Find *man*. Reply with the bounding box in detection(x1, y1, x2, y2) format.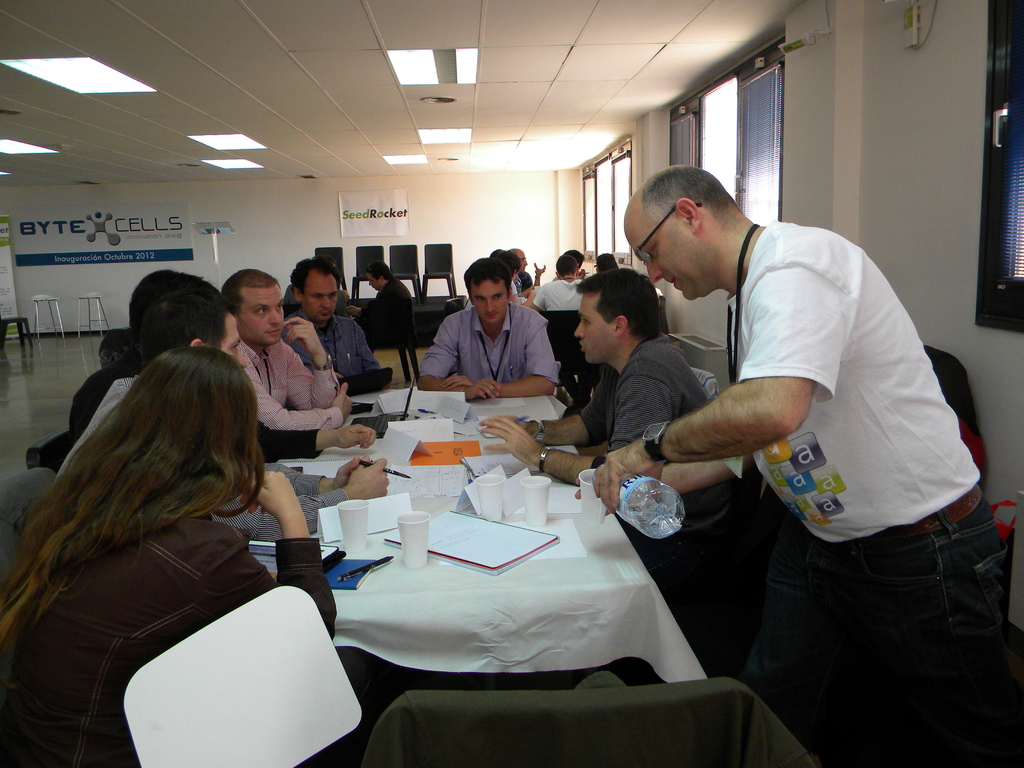
detection(530, 249, 591, 310).
